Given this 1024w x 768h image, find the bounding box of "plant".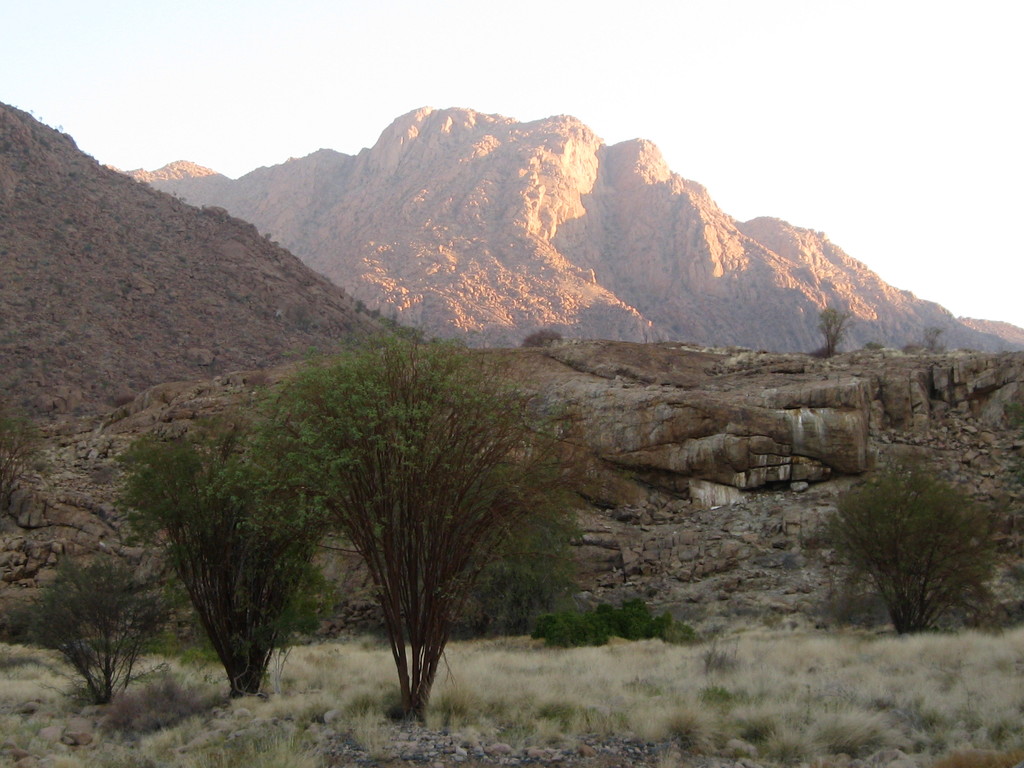
detection(518, 593, 736, 651).
